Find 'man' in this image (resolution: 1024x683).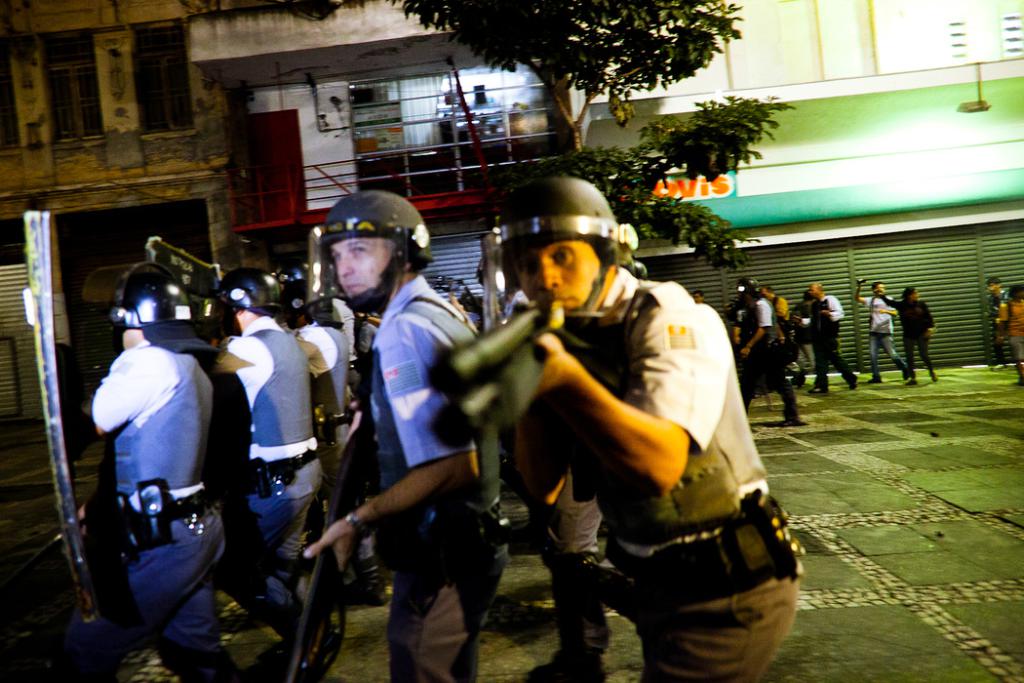
693,291,710,305.
